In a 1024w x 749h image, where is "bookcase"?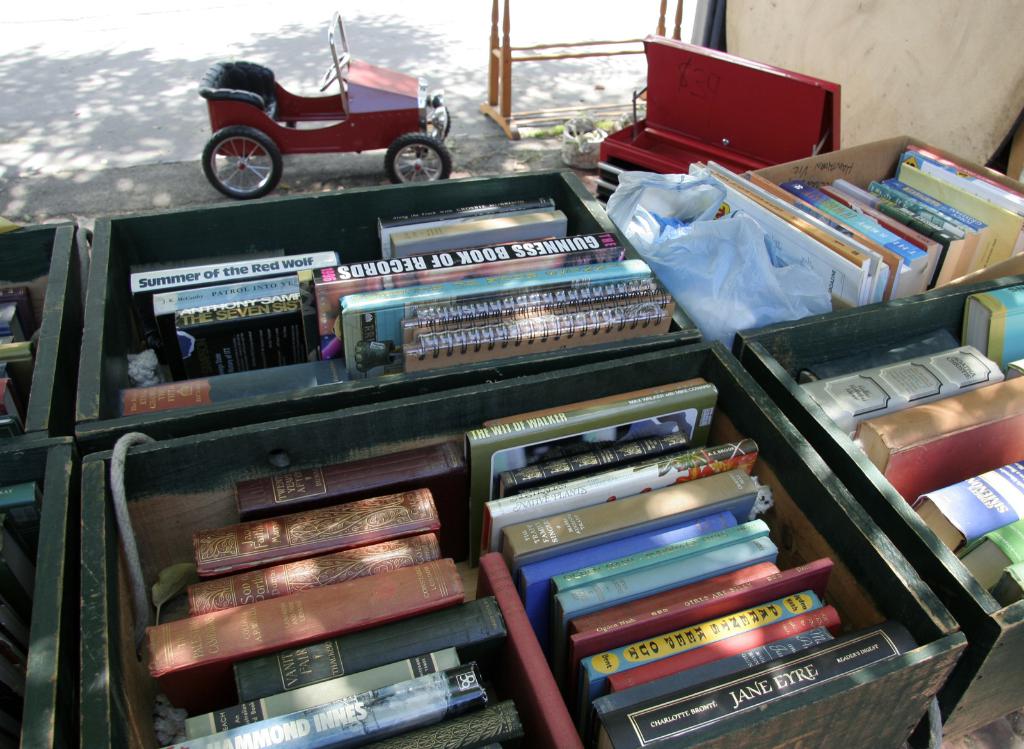
box(78, 339, 966, 748).
